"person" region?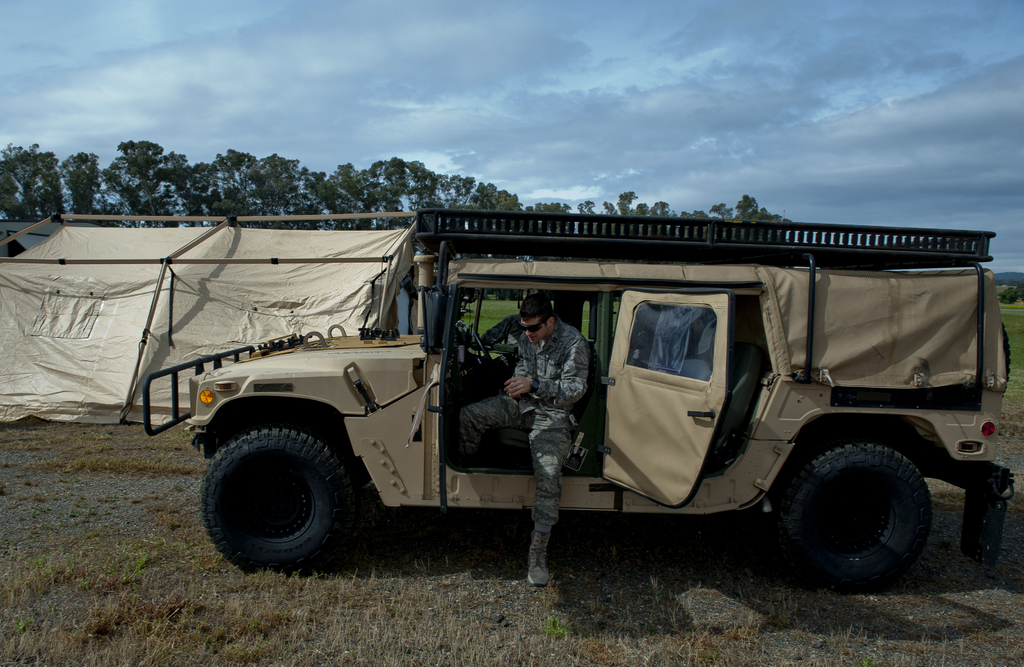
locate(456, 293, 589, 591)
